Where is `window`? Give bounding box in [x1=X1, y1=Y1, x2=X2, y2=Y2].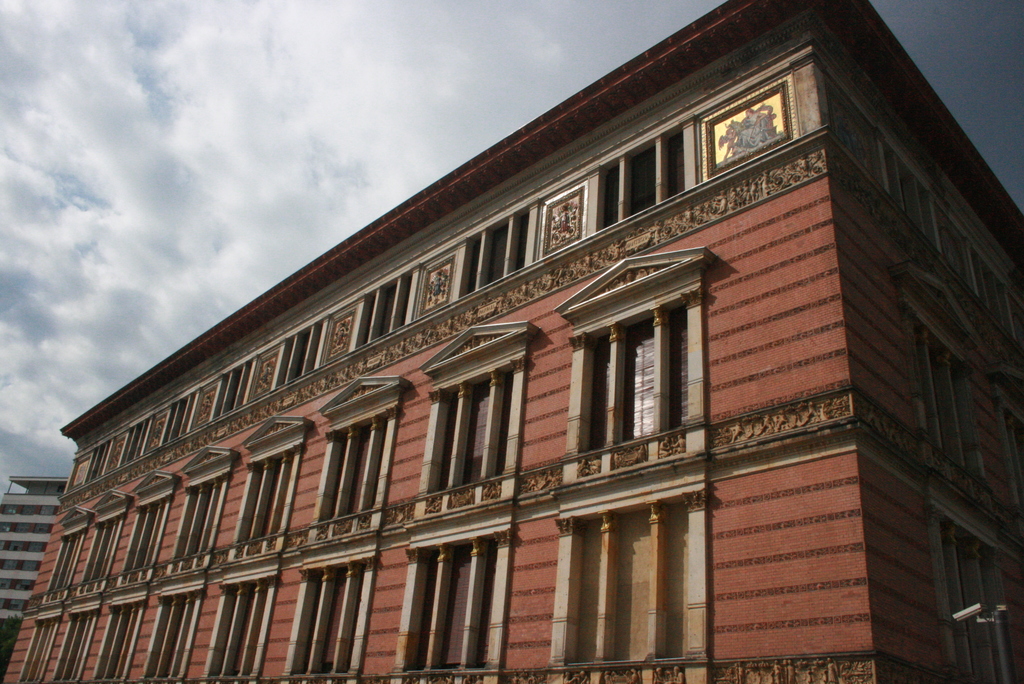
[x1=419, y1=357, x2=520, y2=498].
